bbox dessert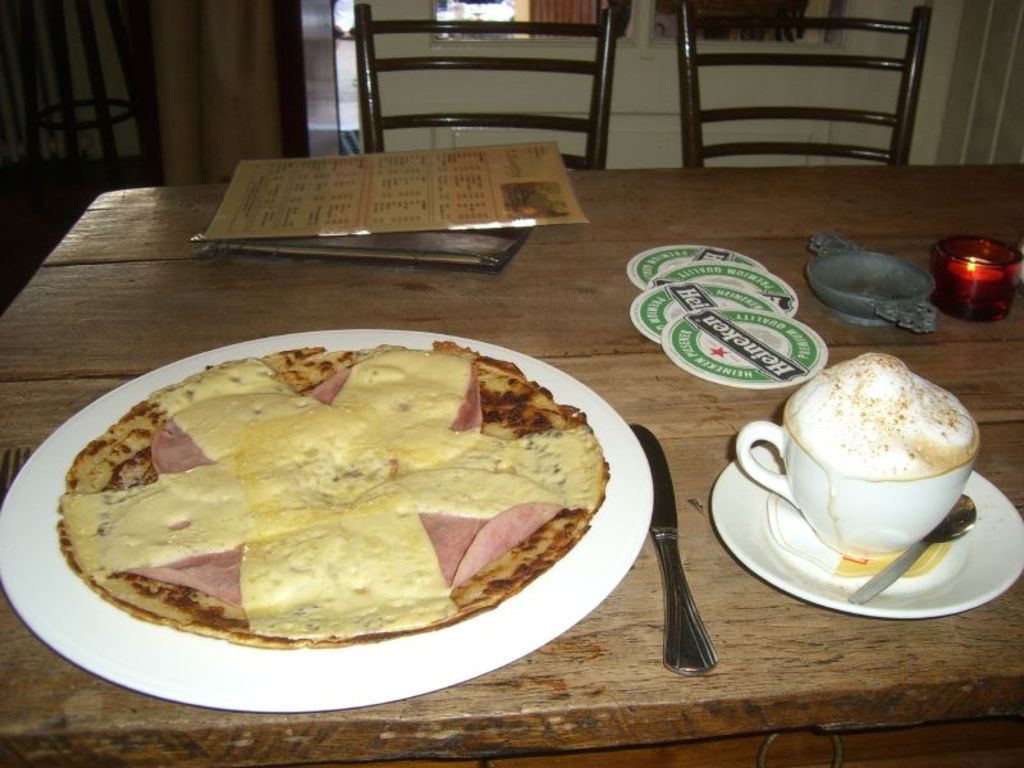
[x1=73, y1=351, x2=584, y2=667]
